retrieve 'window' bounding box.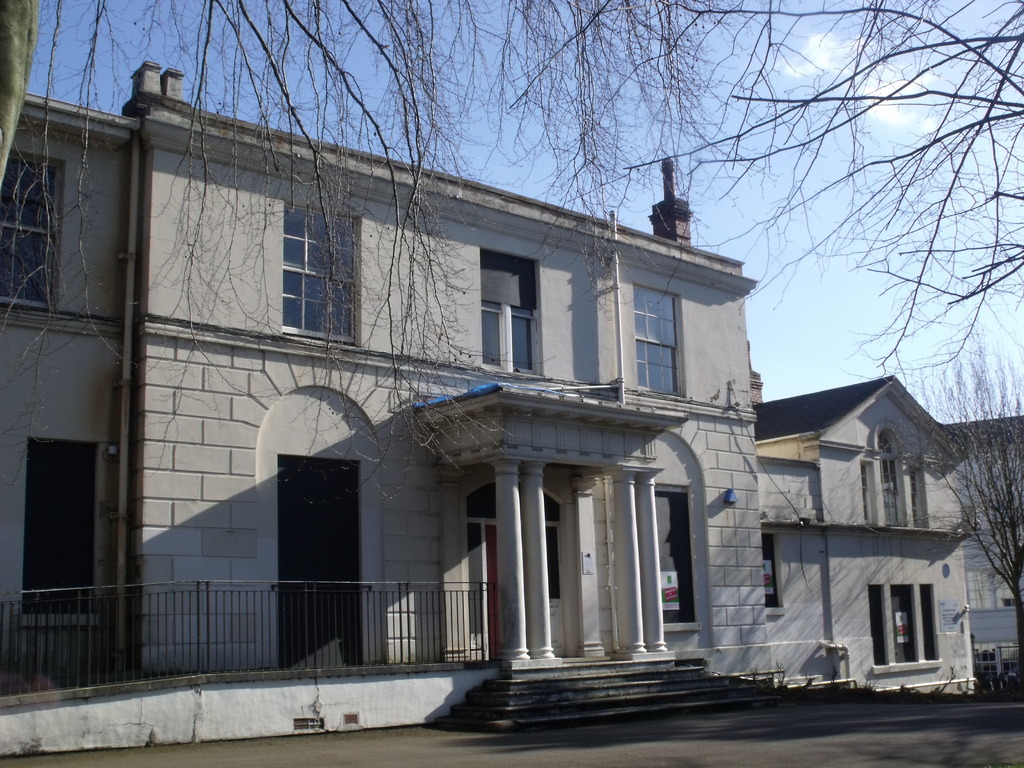
Bounding box: [867,577,960,687].
